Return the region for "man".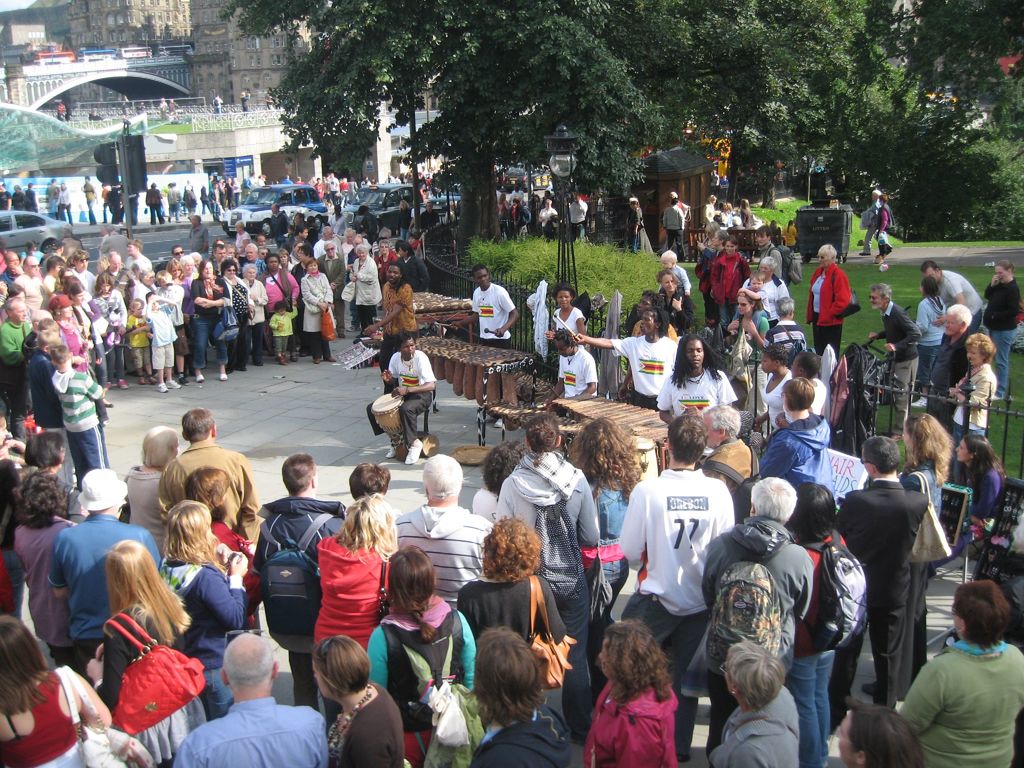
x1=697 y1=472 x2=810 y2=767.
